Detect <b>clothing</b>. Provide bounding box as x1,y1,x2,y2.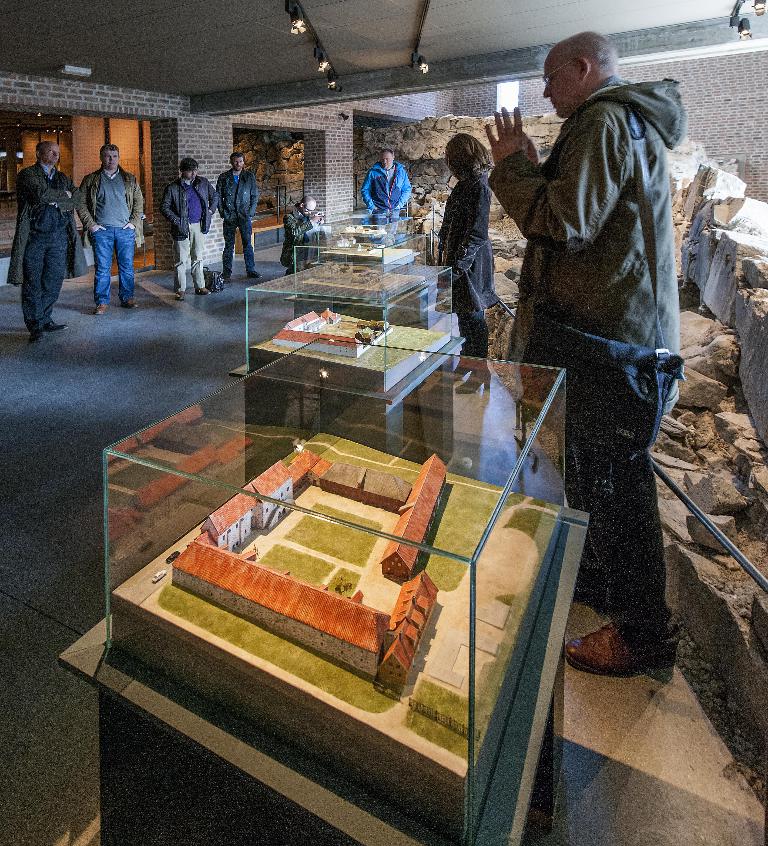
360,159,414,220.
